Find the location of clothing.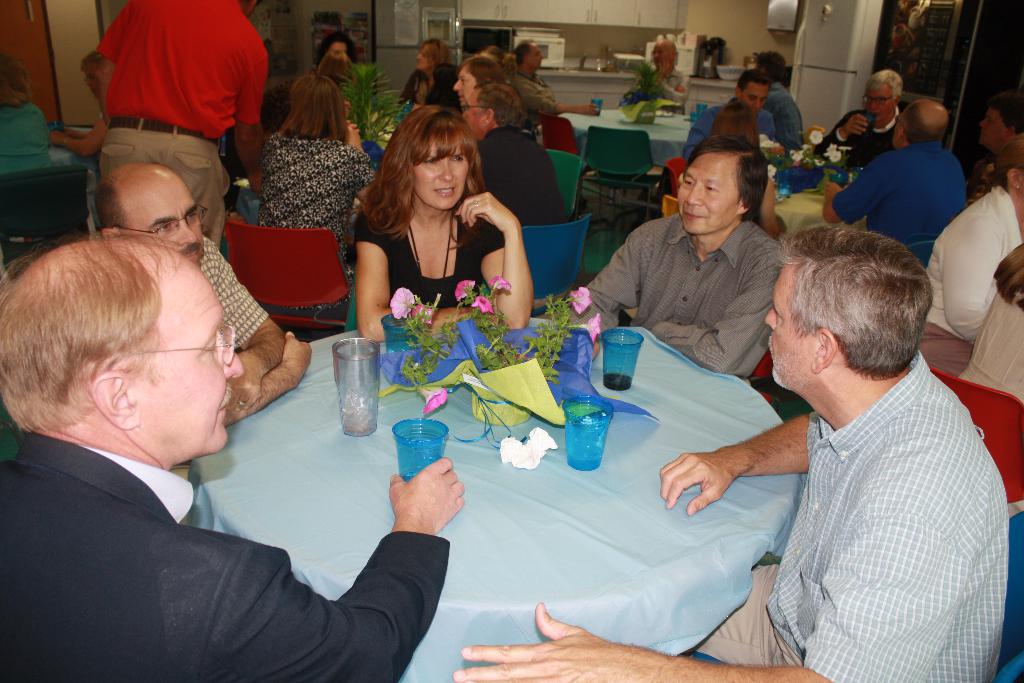
Location: [58, 111, 111, 219].
